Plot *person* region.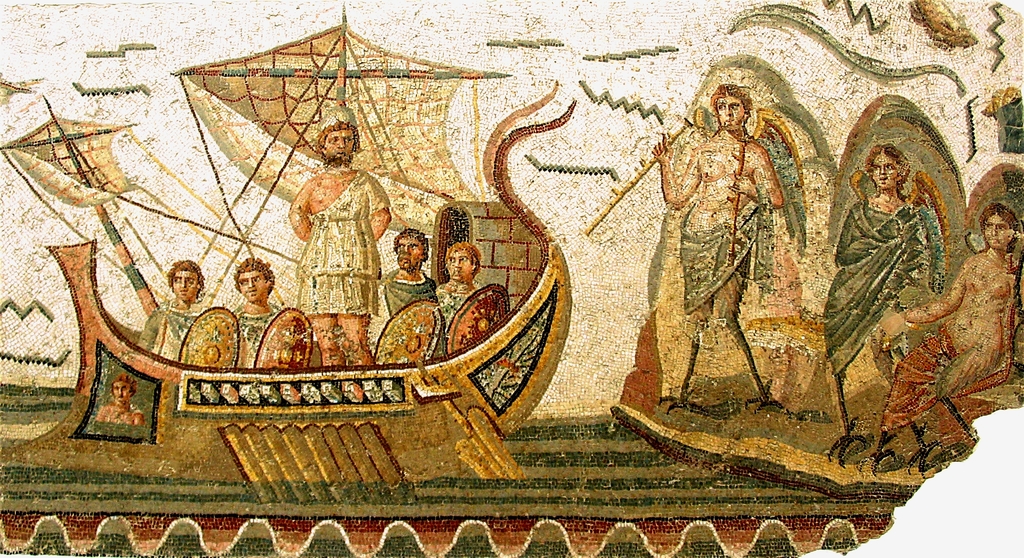
Plotted at {"left": 883, "top": 203, "right": 1020, "bottom": 442}.
